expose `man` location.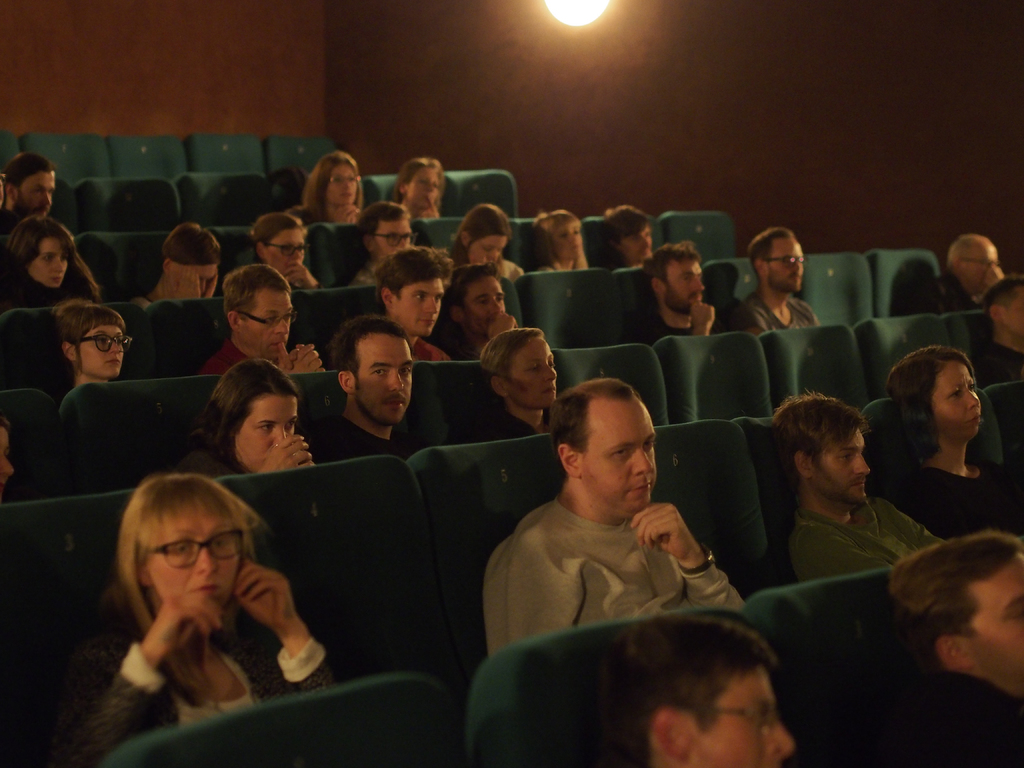
Exposed at <region>726, 228, 825, 341</region>.
